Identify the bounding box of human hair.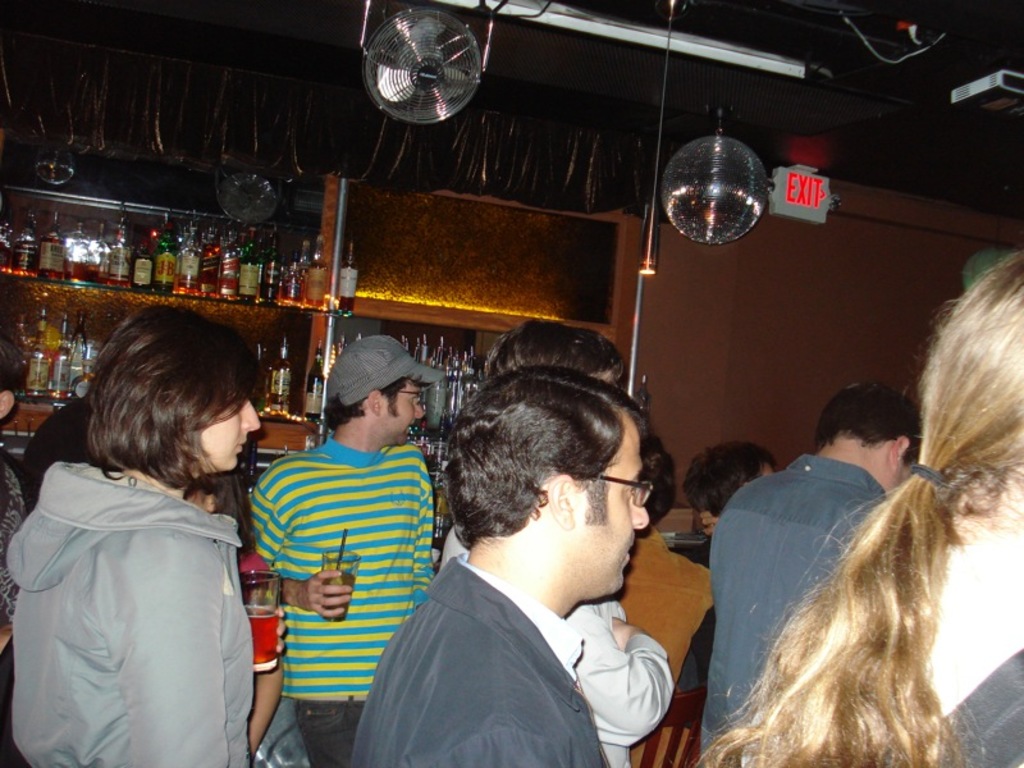
0 333 19 424.
